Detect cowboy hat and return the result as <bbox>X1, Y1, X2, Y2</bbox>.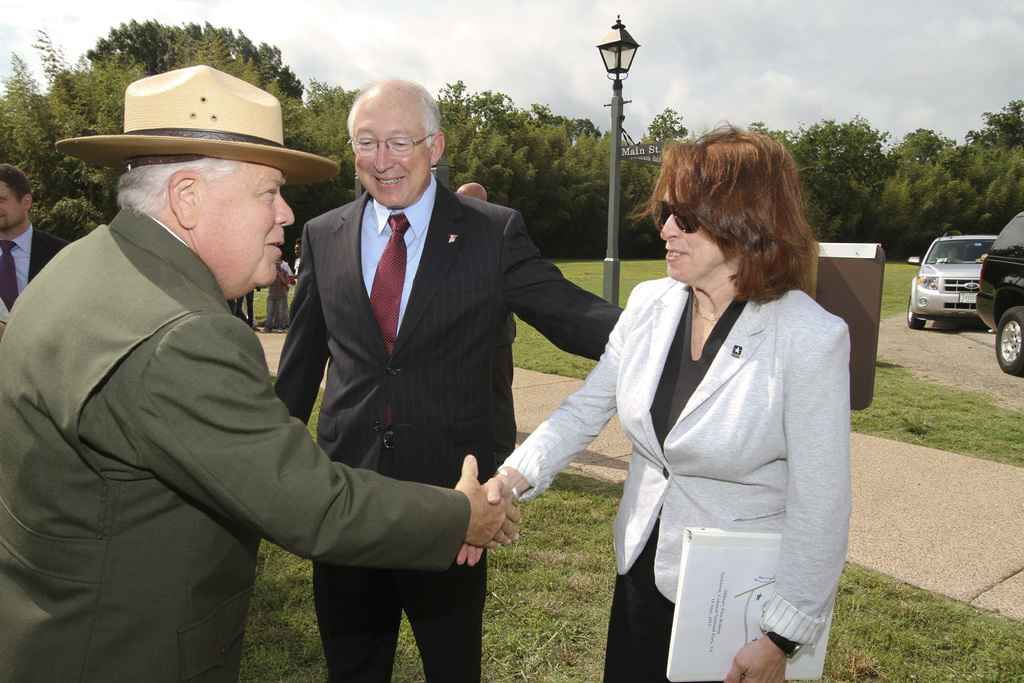
<bbox>55, 63, 336, 176</bbox>.
